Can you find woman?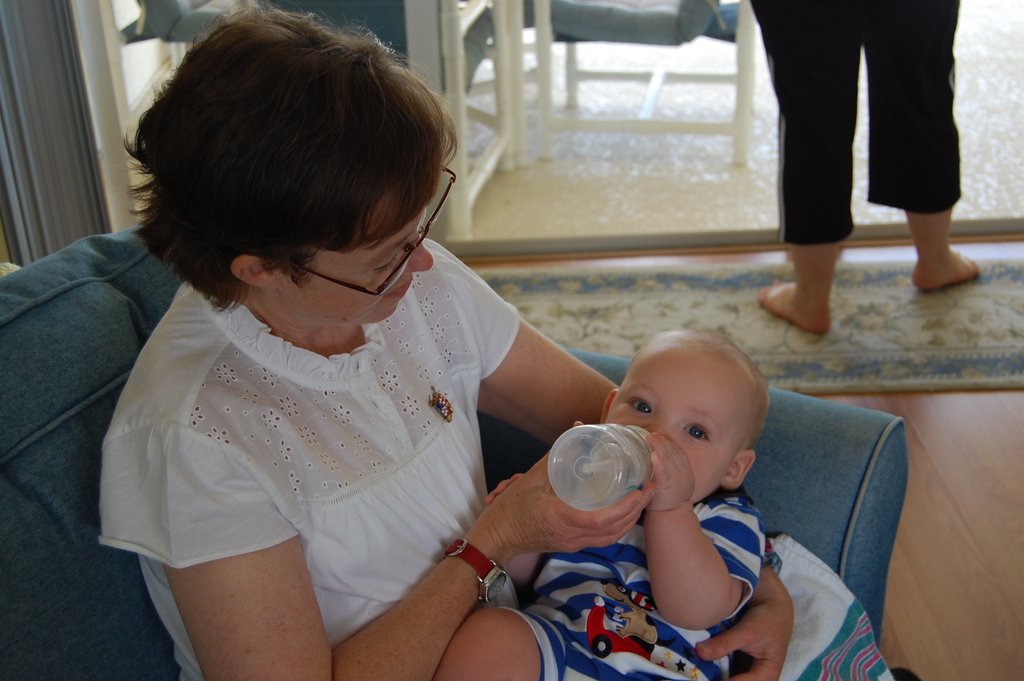
Yes, bounding box: (81,0,801,680).
